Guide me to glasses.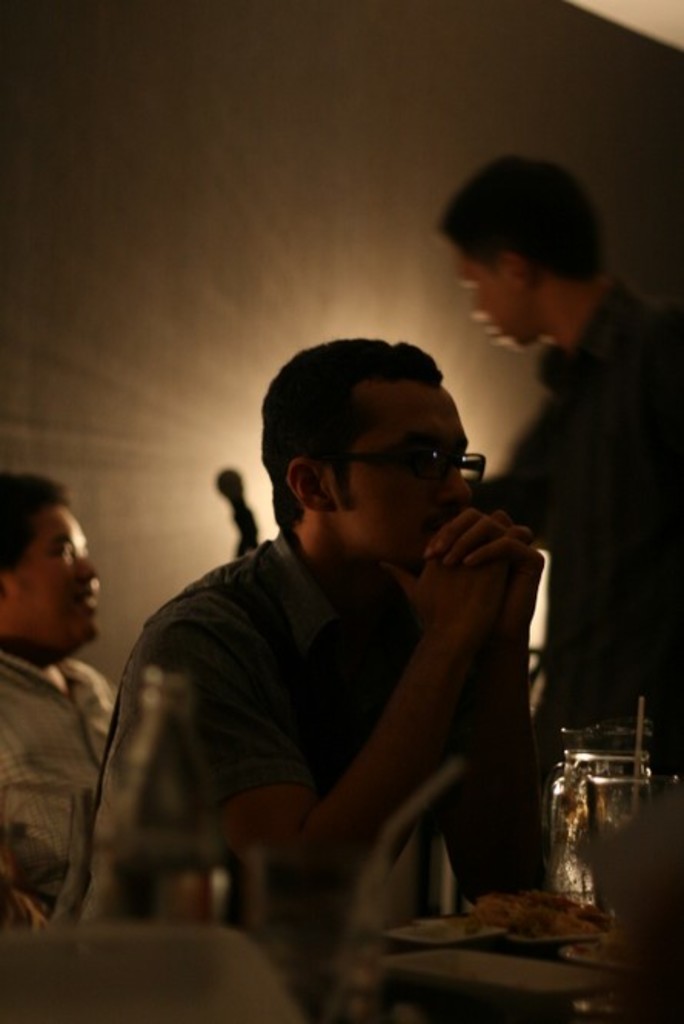
Guidance: Rect(352, 441, 486, 489).
